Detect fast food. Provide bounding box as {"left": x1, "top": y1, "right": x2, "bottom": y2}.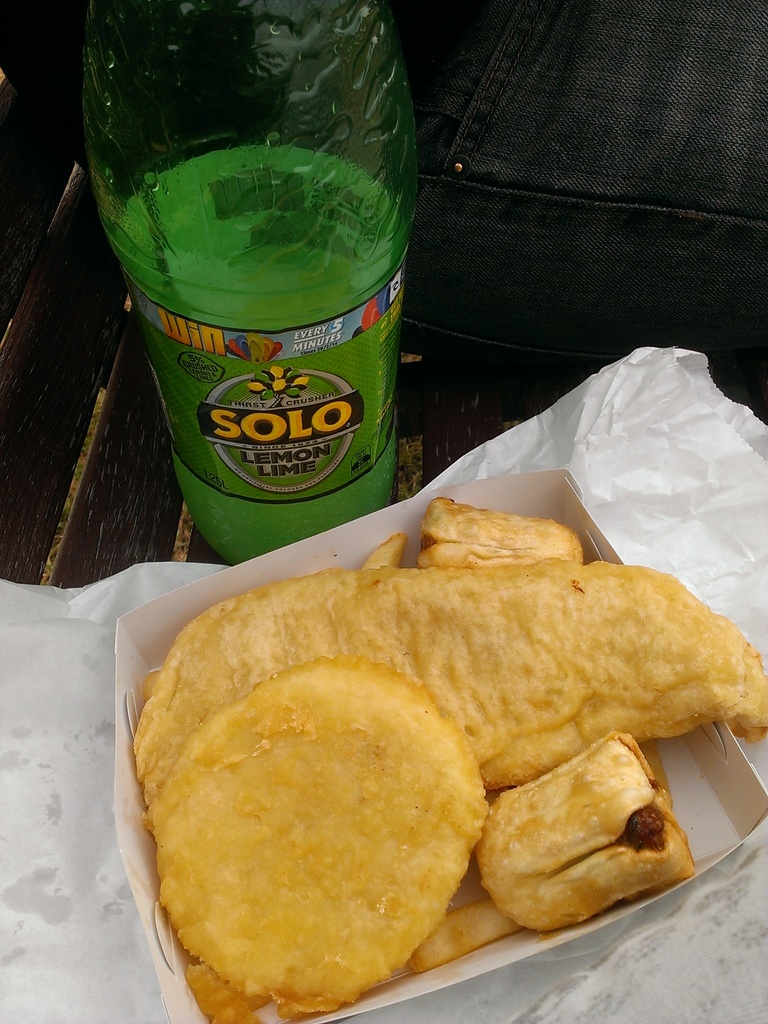
{"left": 464, "top": 726, "right": 694, "bottom": 931}.
